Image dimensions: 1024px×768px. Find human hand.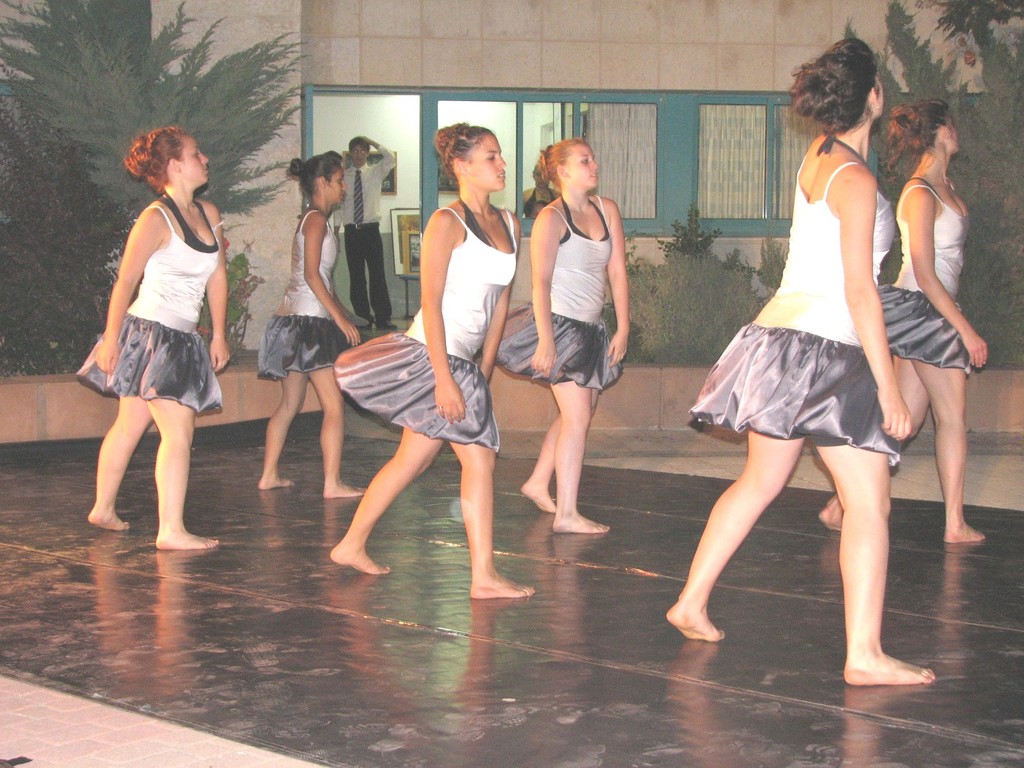
rect(359, 135, 374, 146).
